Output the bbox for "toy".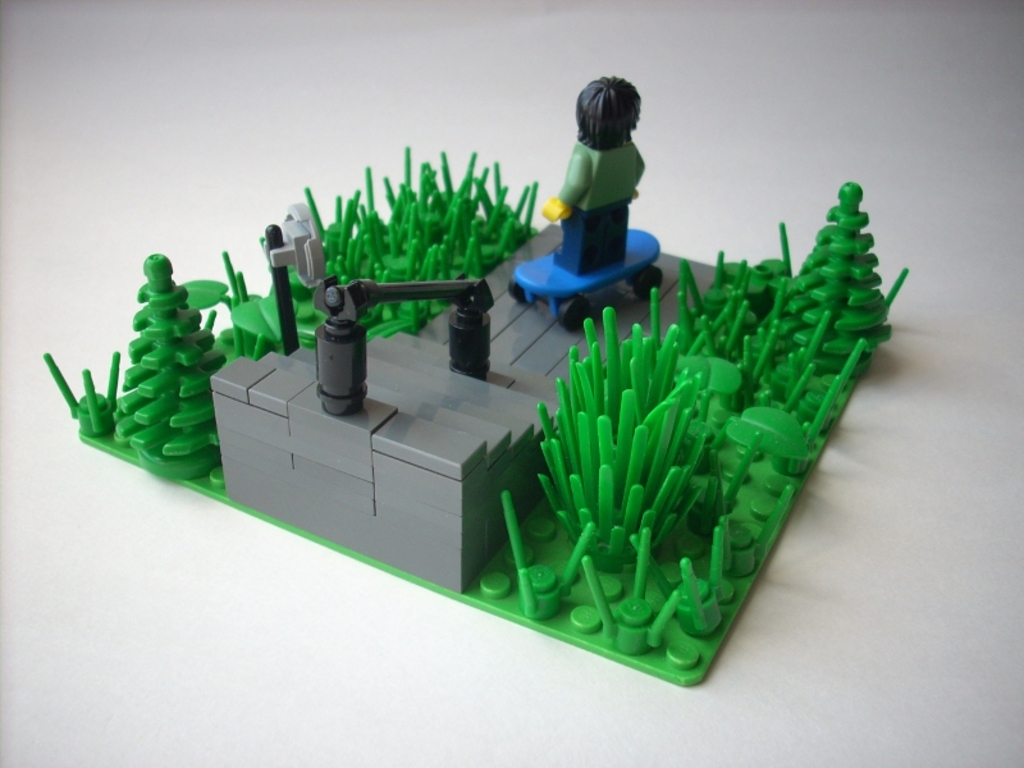
<region>500, 68, 680, 334</region>.
